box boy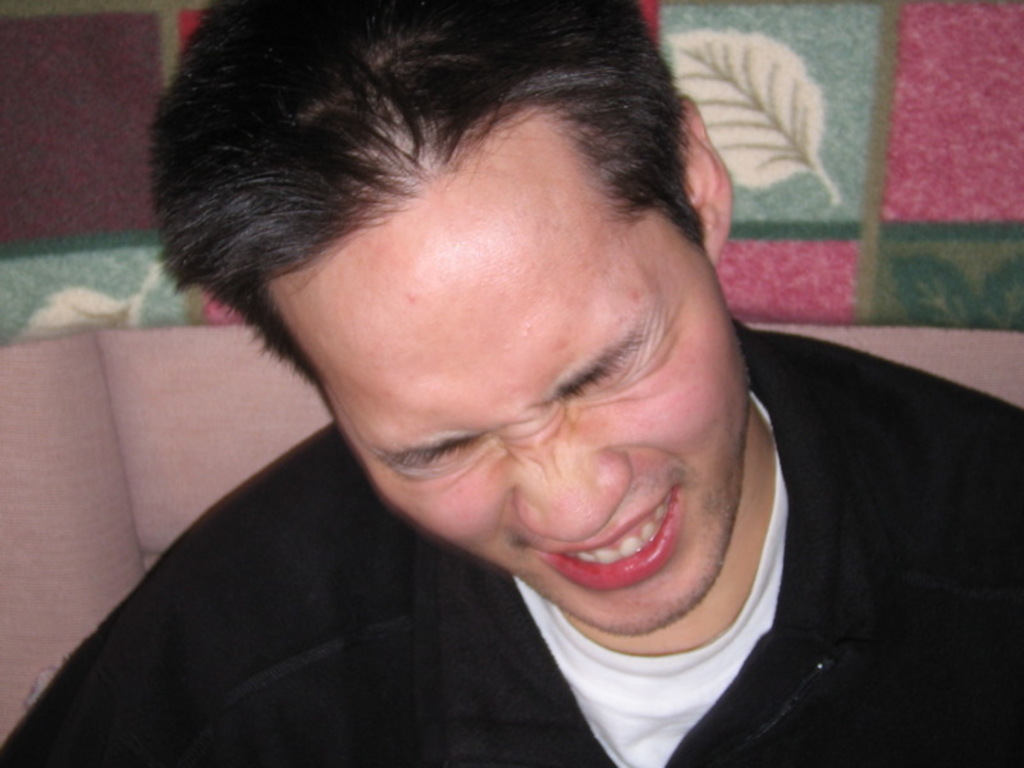
l=0, t=0, r=1023, b=767
